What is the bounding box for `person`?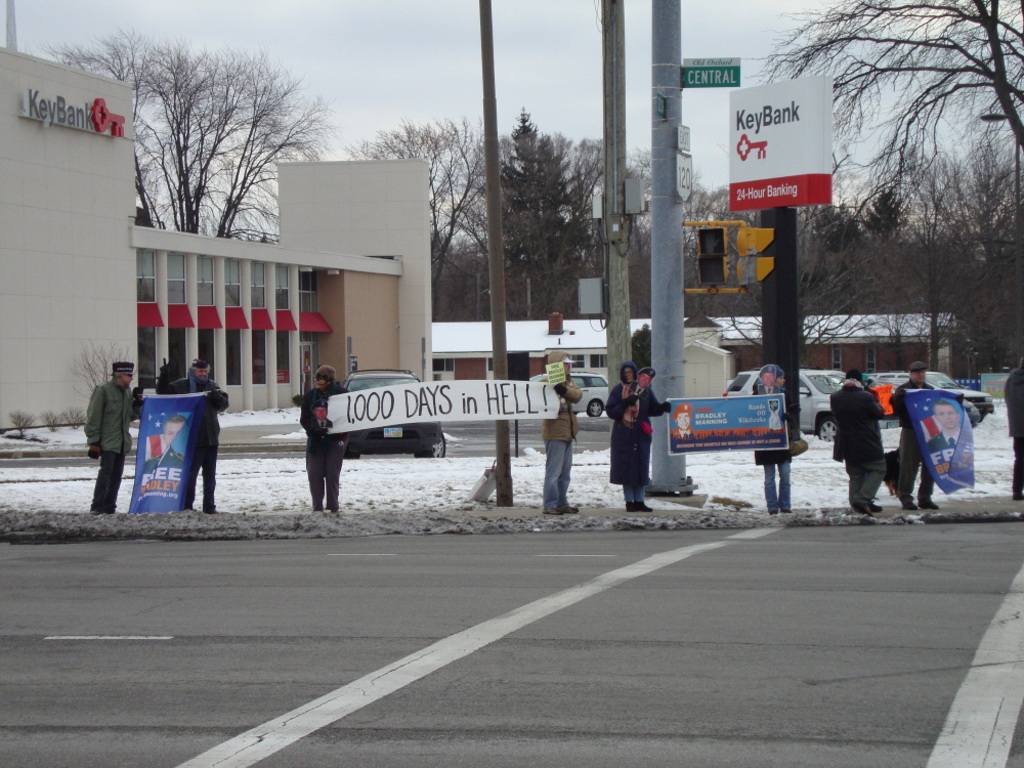
<box>926,400,964,456</box>.
